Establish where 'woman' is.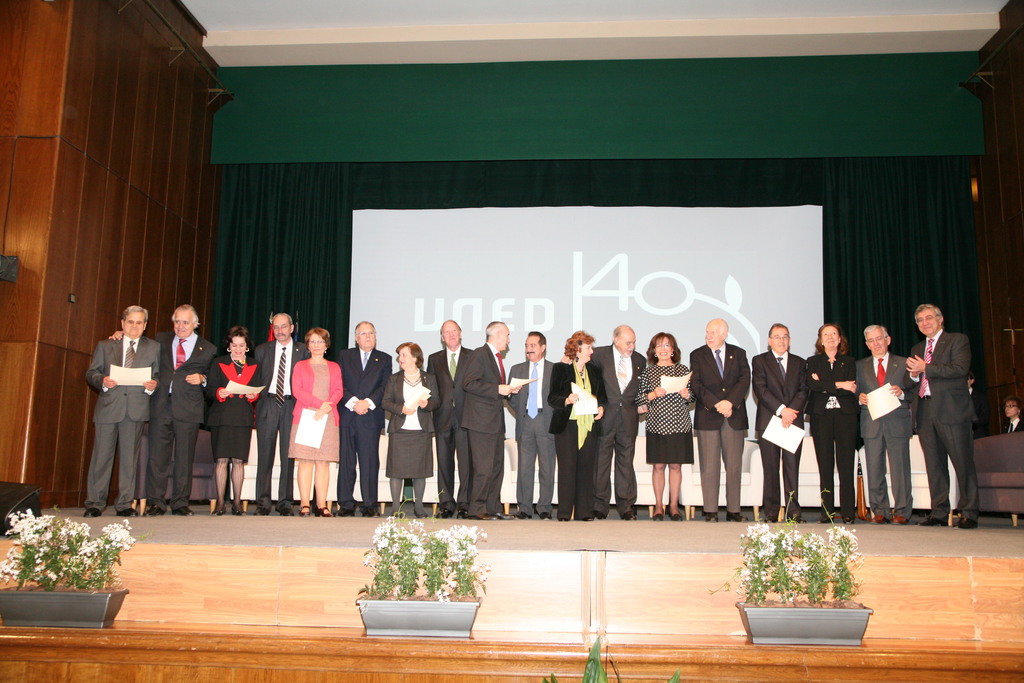
Established at 205/323/267/514.
